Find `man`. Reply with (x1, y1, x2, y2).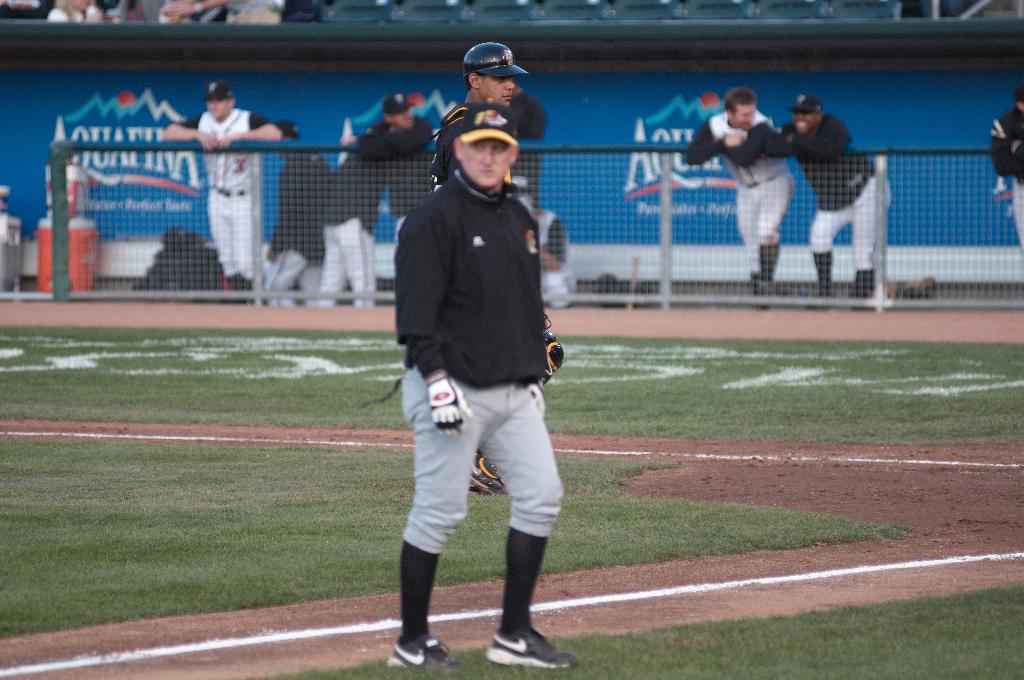
(781, 104, 891, 306).
